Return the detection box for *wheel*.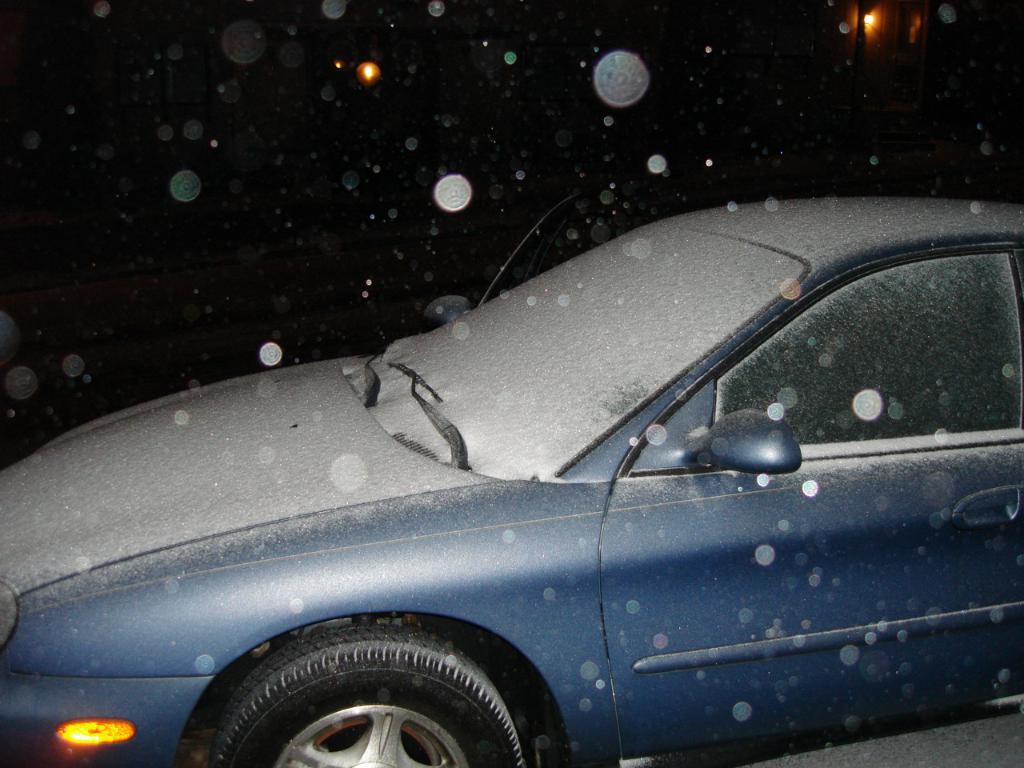
{"x1": 197, "y1": 611, "x2": 531, "y2": 767}.
